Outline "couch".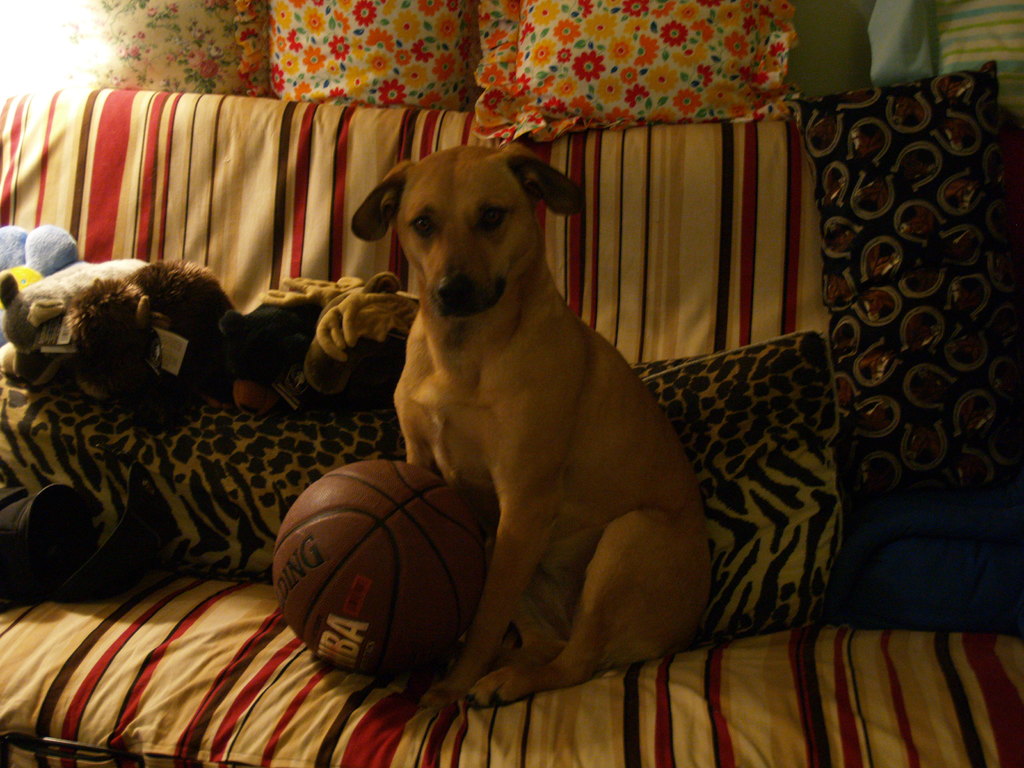
Outline: x1=0, y1=1, x2=948, y2=767.
